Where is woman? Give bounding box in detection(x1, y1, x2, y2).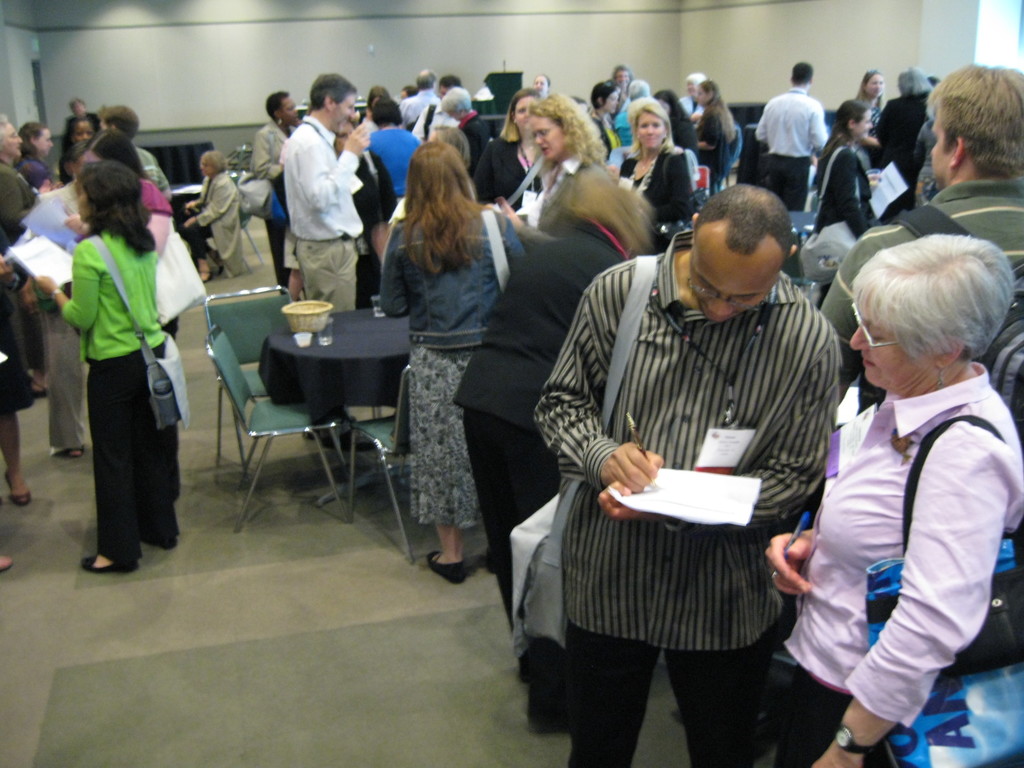
detection(656, 90, 691, 148).
